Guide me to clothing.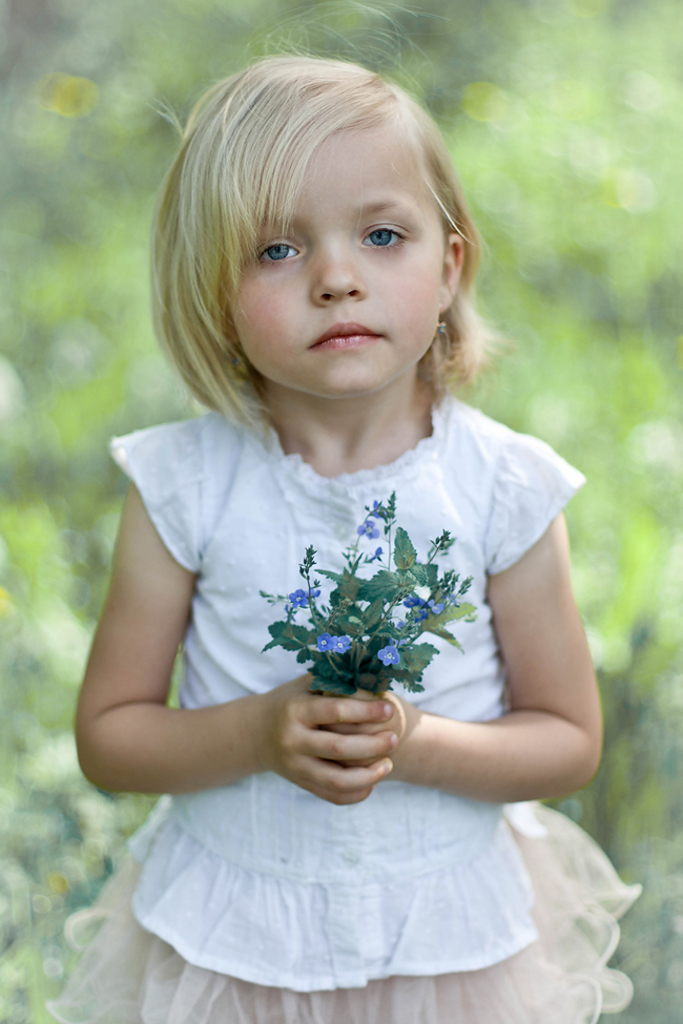
Guidance: bbox(80, 333, 618, 960).
